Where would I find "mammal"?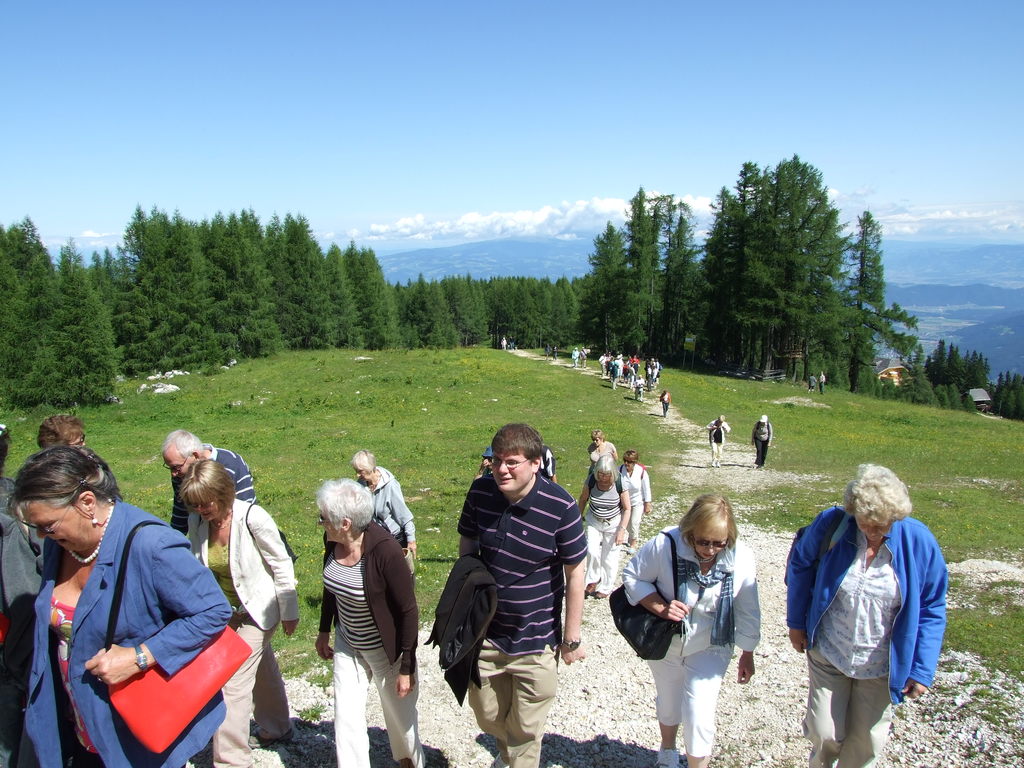
At select_region(351, 449, 417, 583).
